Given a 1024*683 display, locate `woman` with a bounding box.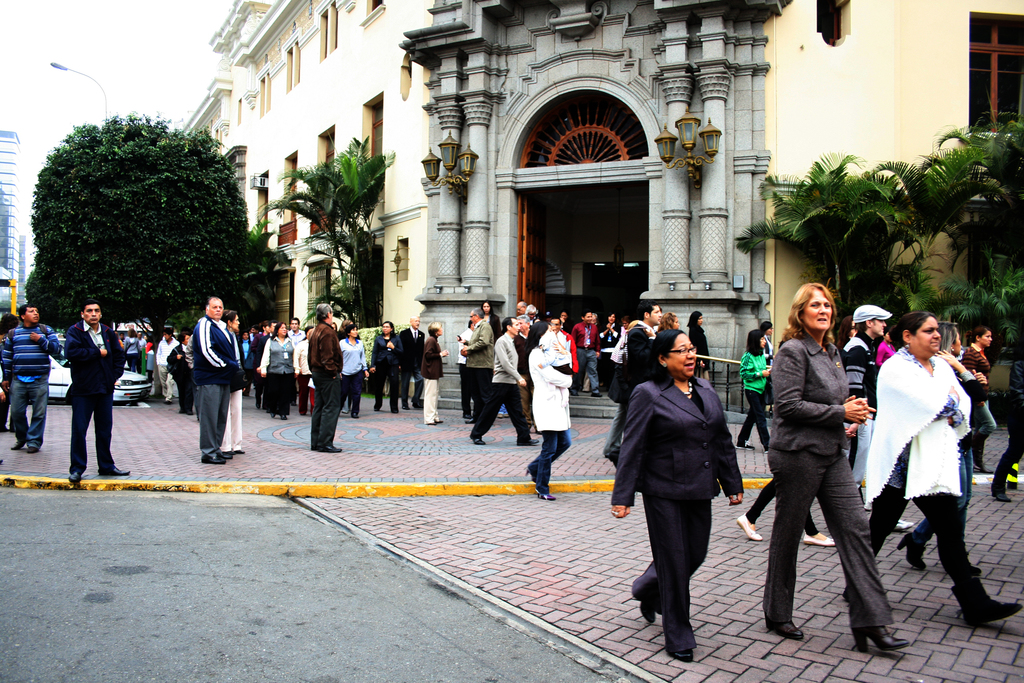
Located: (369, 319, 404, 412).
